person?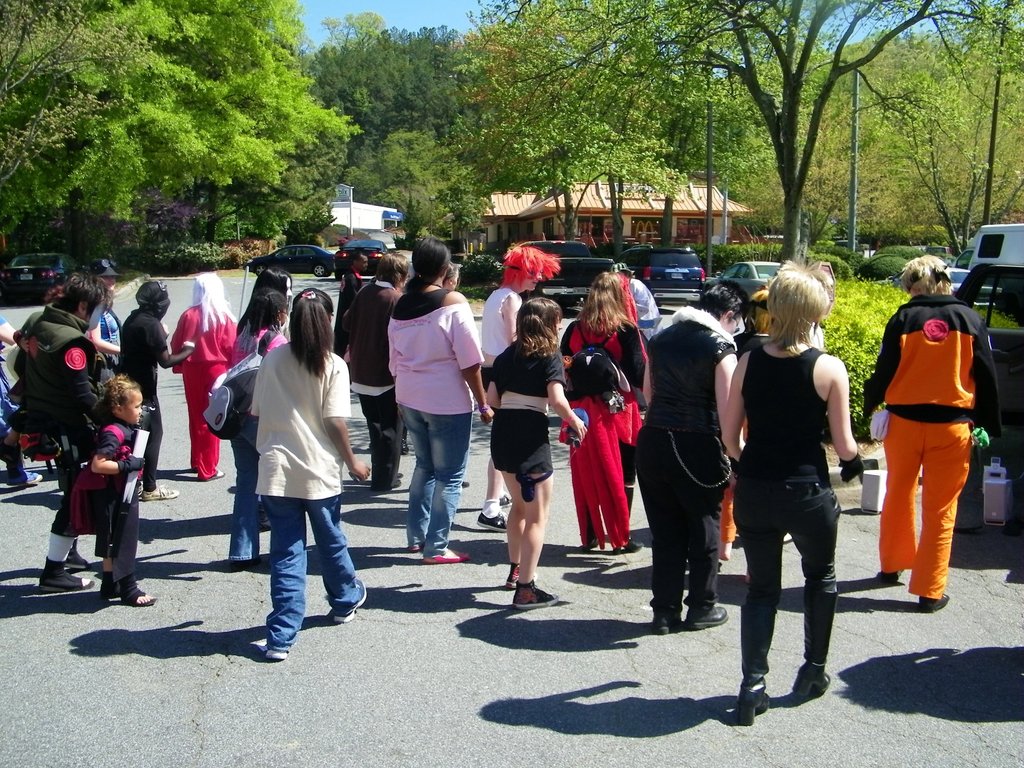
{"x1": 730, "y1": 286, "x2": 809, "y2": 554}
